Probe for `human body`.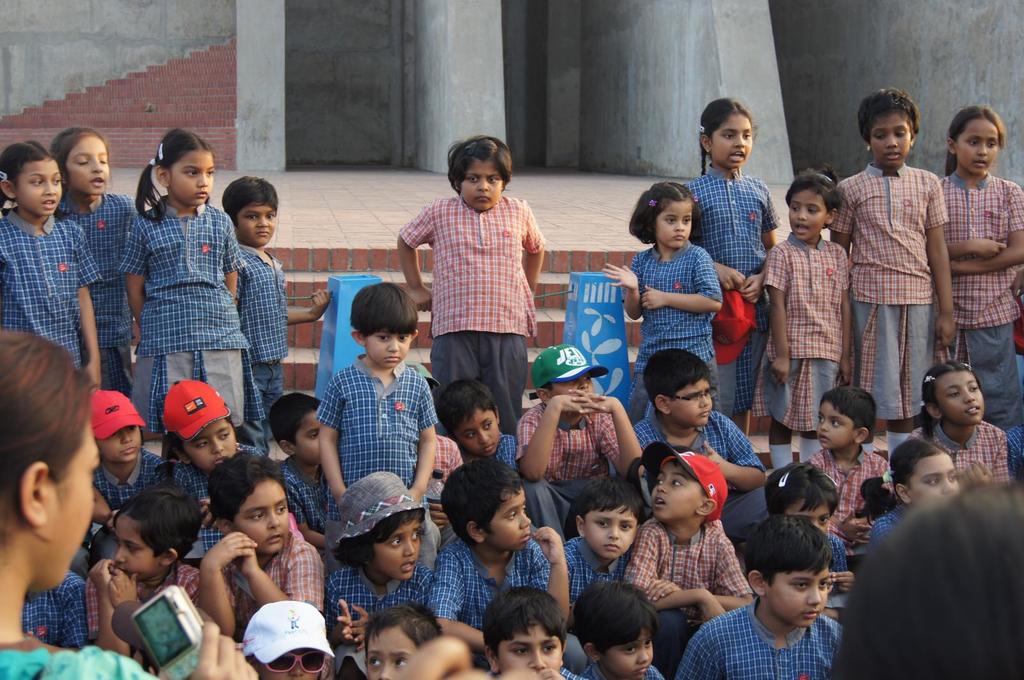
Probe result: 56,127,138,400.
